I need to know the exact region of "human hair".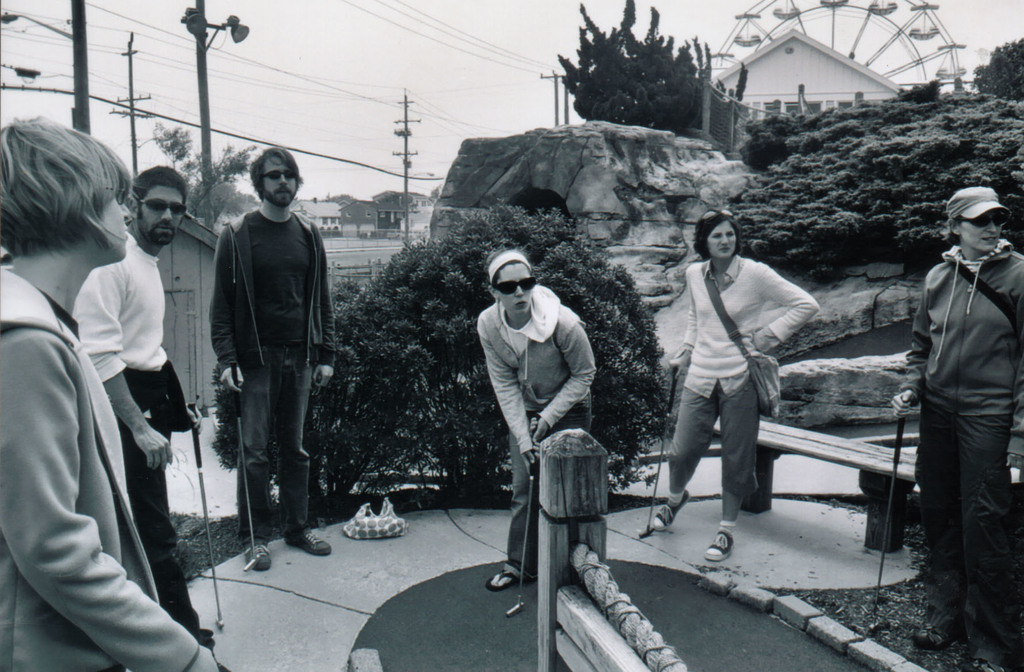
Region: 0:110:134:262.
